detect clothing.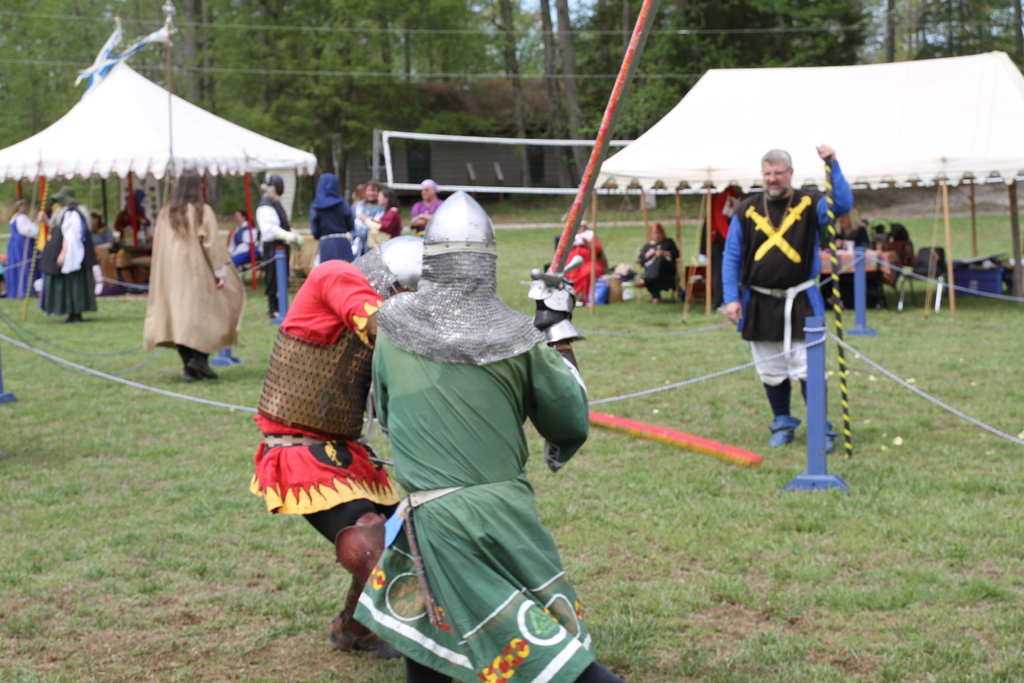
Detected at {"left": 234, "top": 222, "right": 261, "bottom": 263}.
